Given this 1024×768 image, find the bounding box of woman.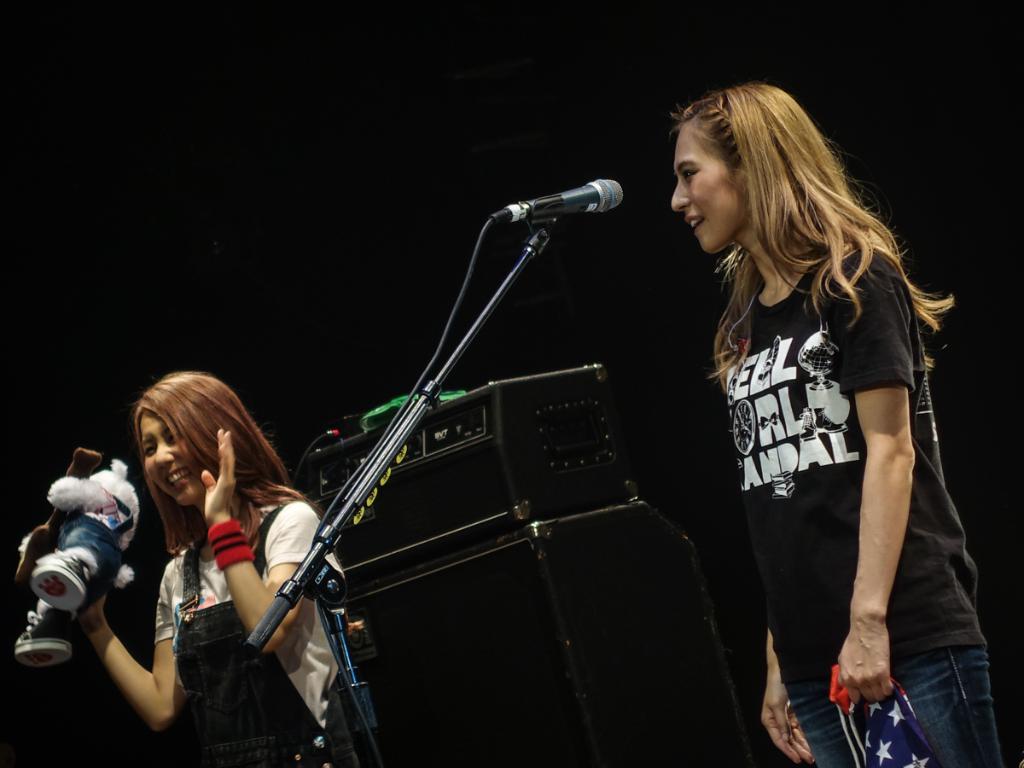
detection(73, 369, 337, 767).
